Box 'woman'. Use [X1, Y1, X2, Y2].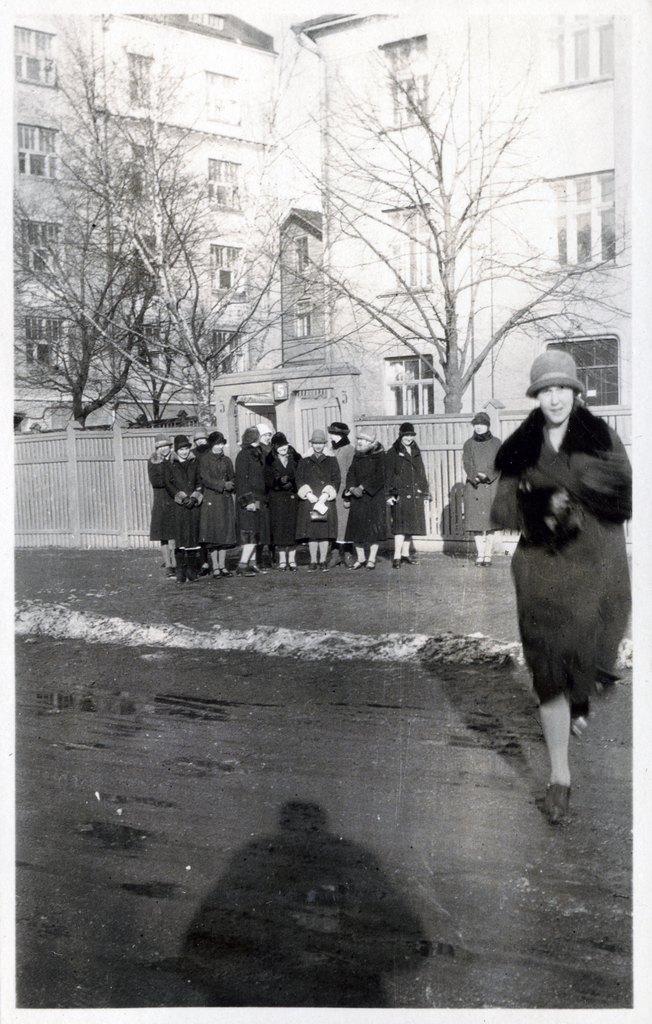
[233, 429, 273, 571].
